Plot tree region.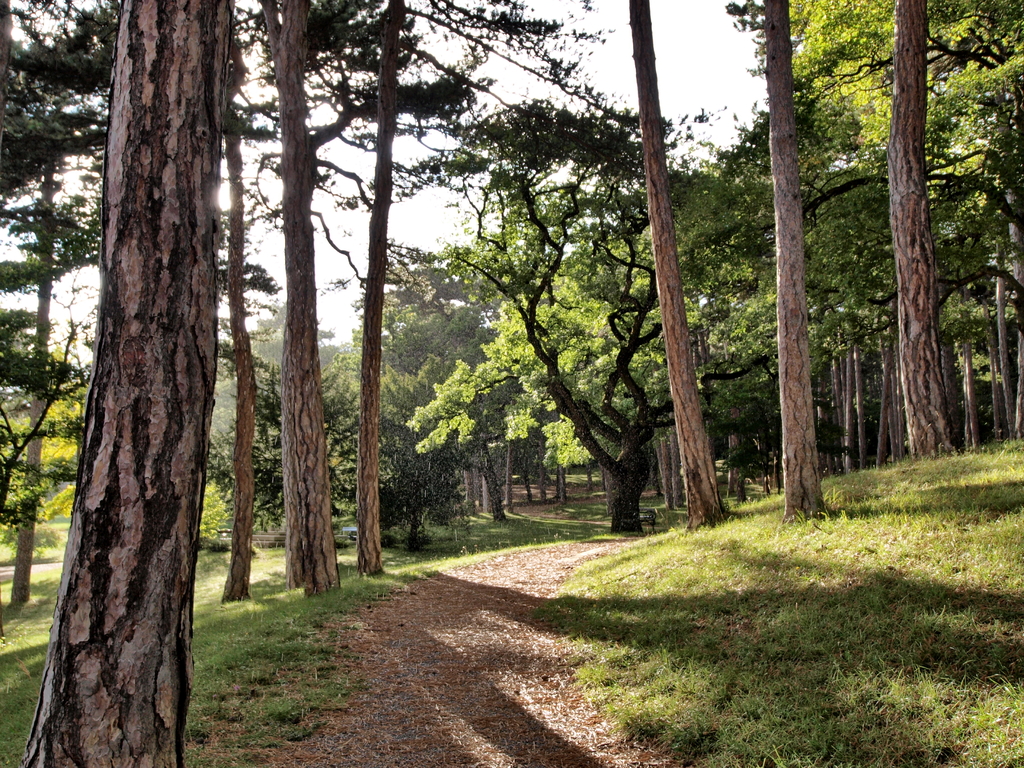
Plotted at select_region(17, 0, 239, 767).
